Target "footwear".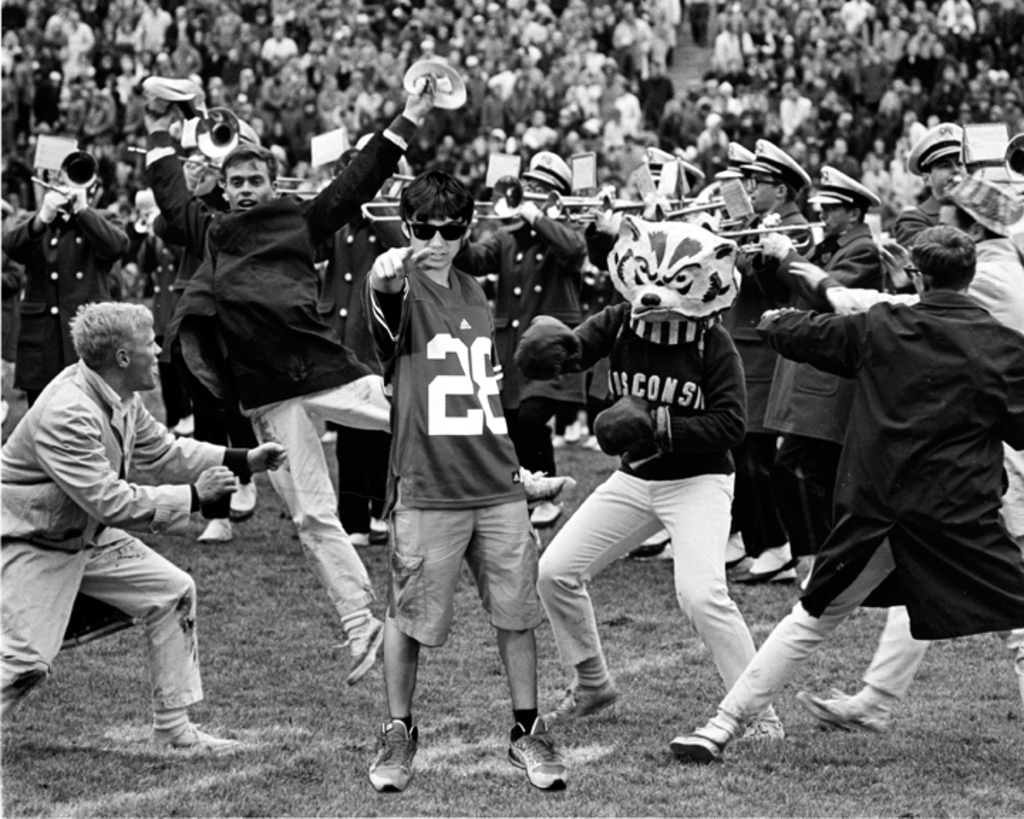
Target region: [542,678,624,734].
